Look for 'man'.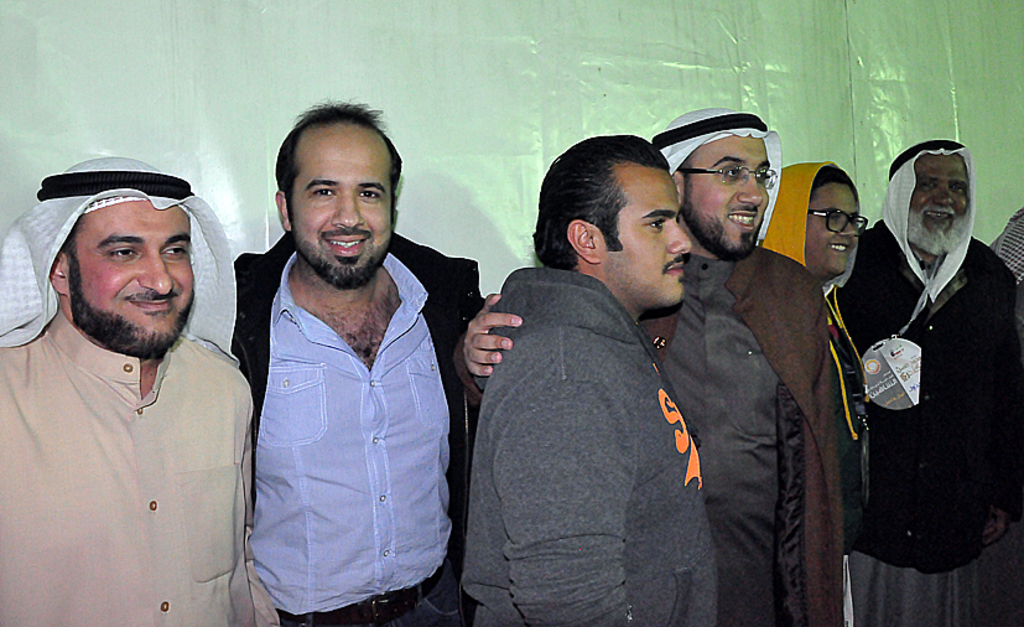
Found: BBox(464, 134, 719, 626).
